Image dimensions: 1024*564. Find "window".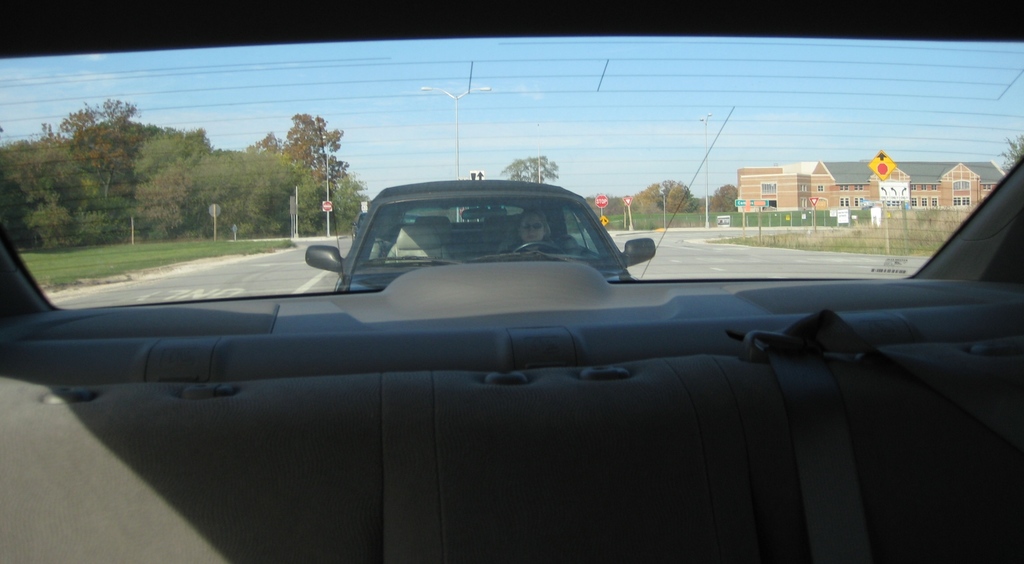
box(816, 185, 826, 192).
